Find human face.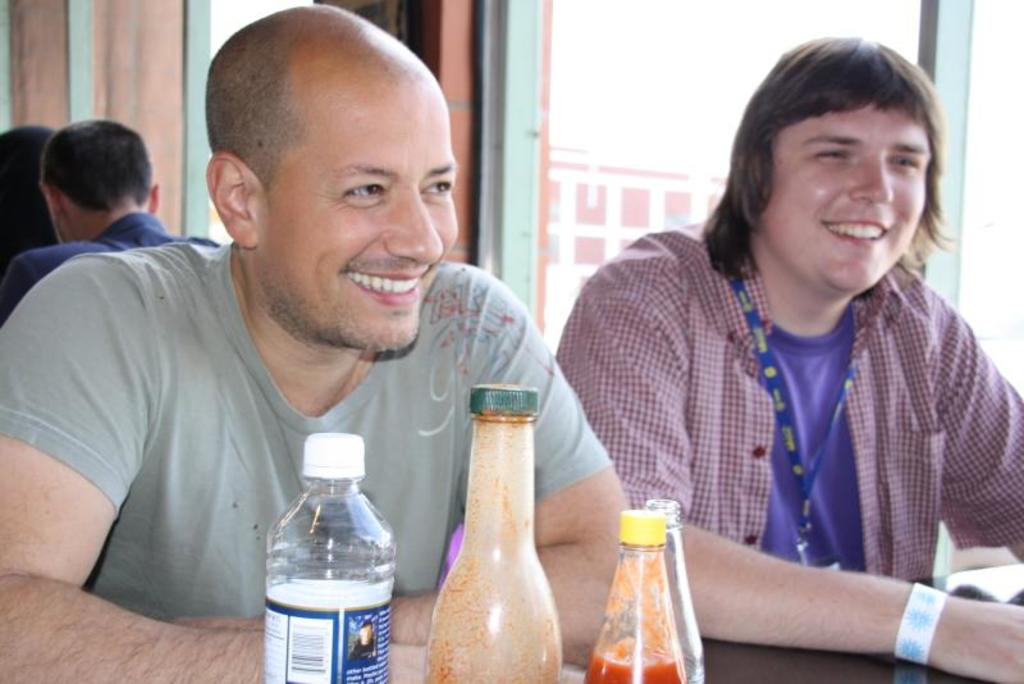
256,91,460,352.
